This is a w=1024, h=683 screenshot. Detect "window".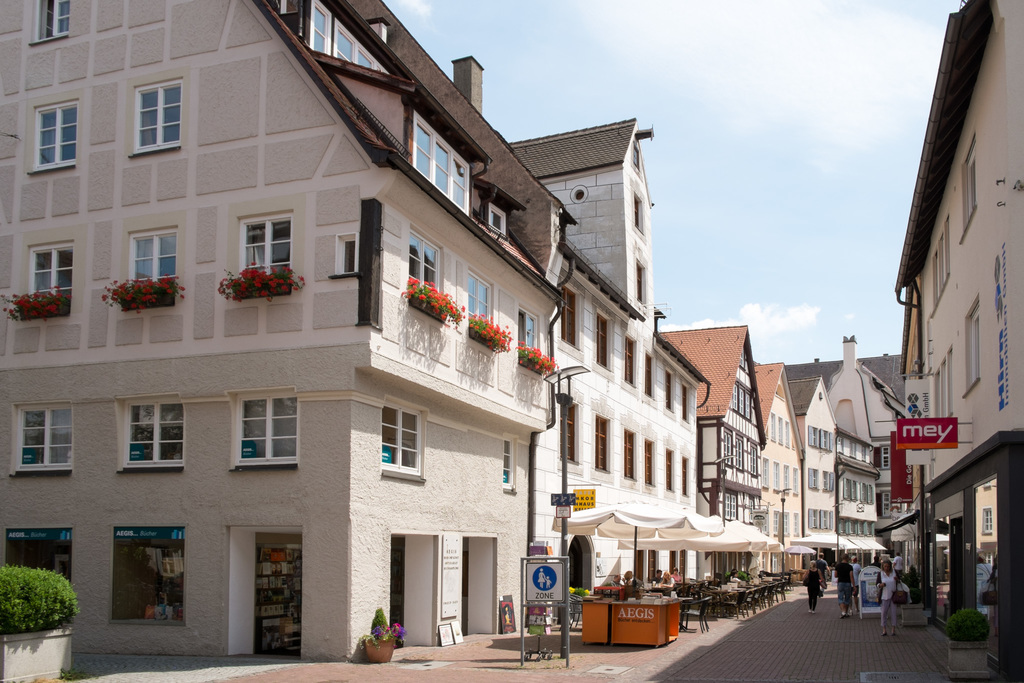
left=643, top=436, right=655, bottom=488.
